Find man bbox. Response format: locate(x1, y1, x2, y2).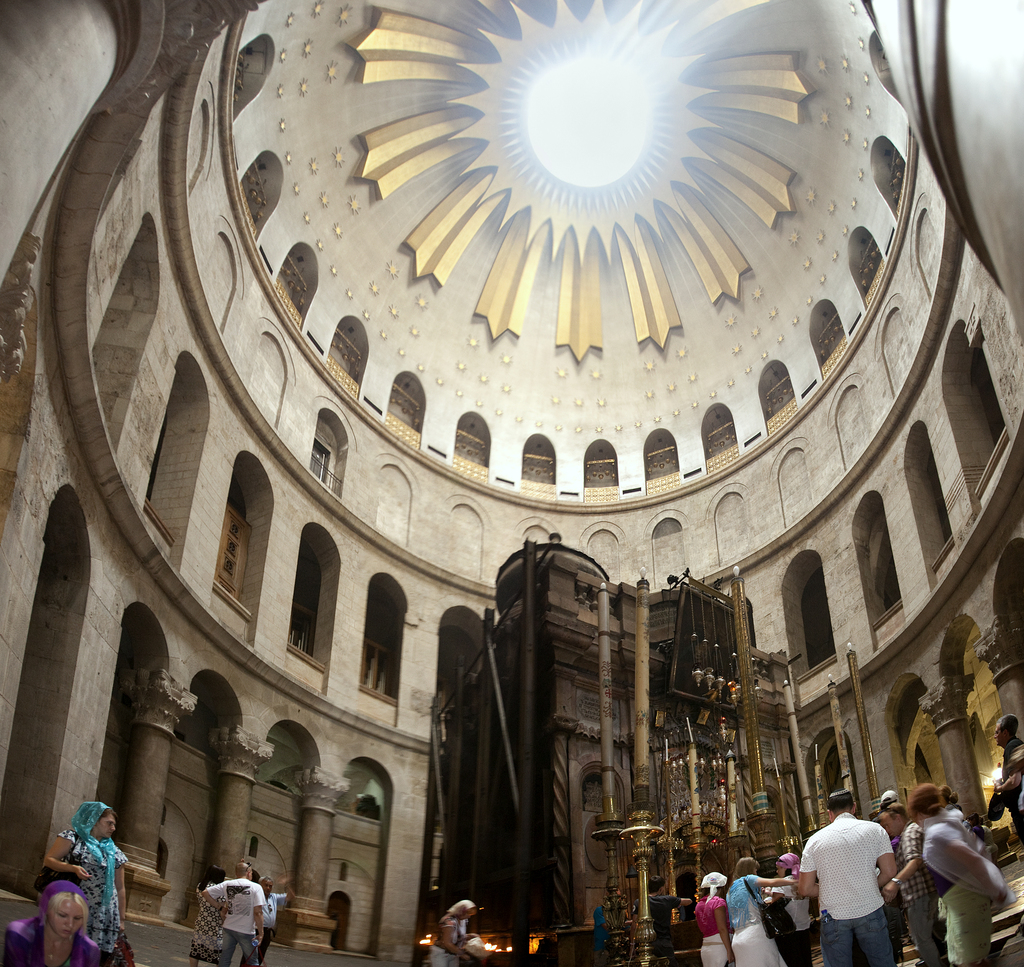
locate(874, 800, 941, 966).
